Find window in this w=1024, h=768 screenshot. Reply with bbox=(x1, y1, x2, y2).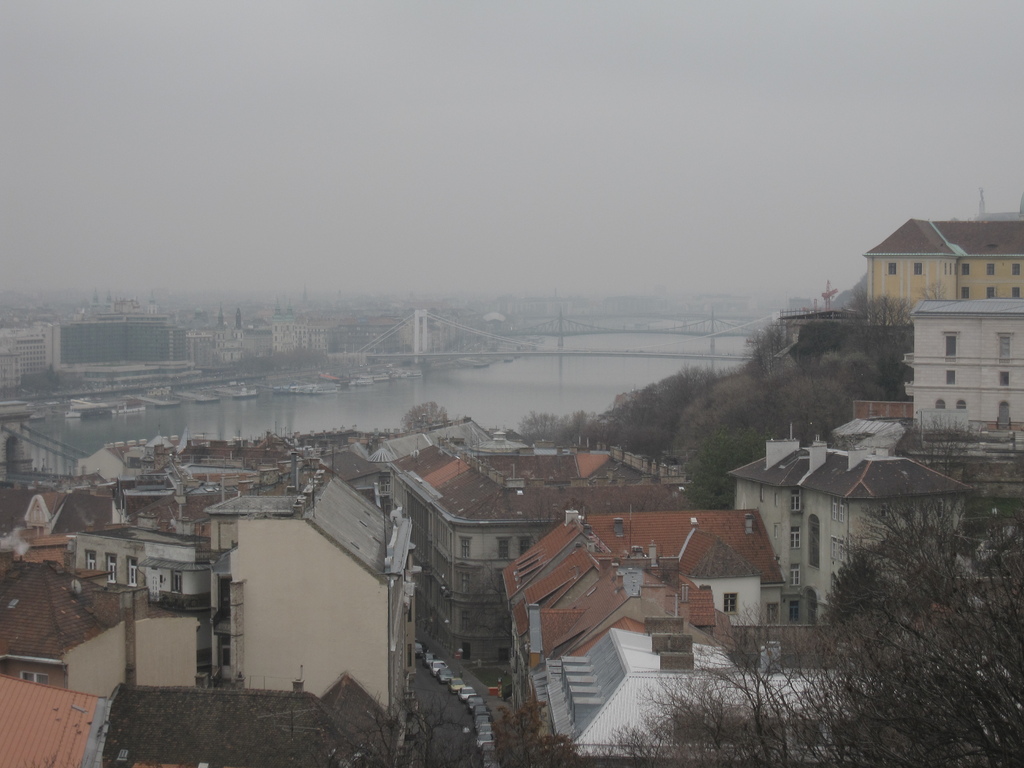
bbox=(457, 573, 469, 593).
